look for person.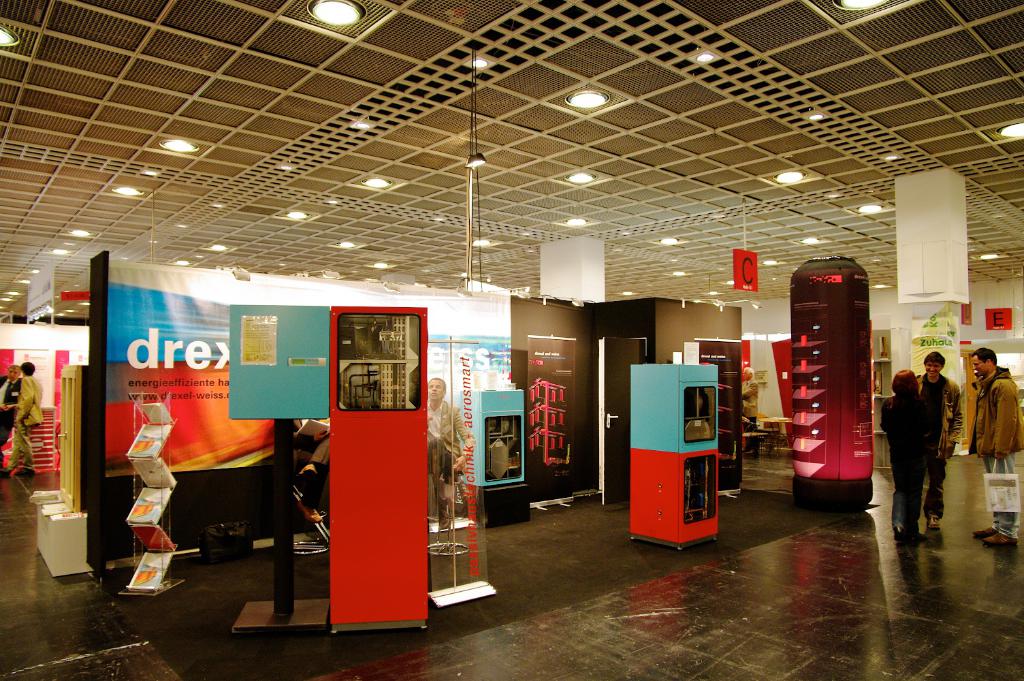
Found: bbox=[3, 361, 41, 478].
